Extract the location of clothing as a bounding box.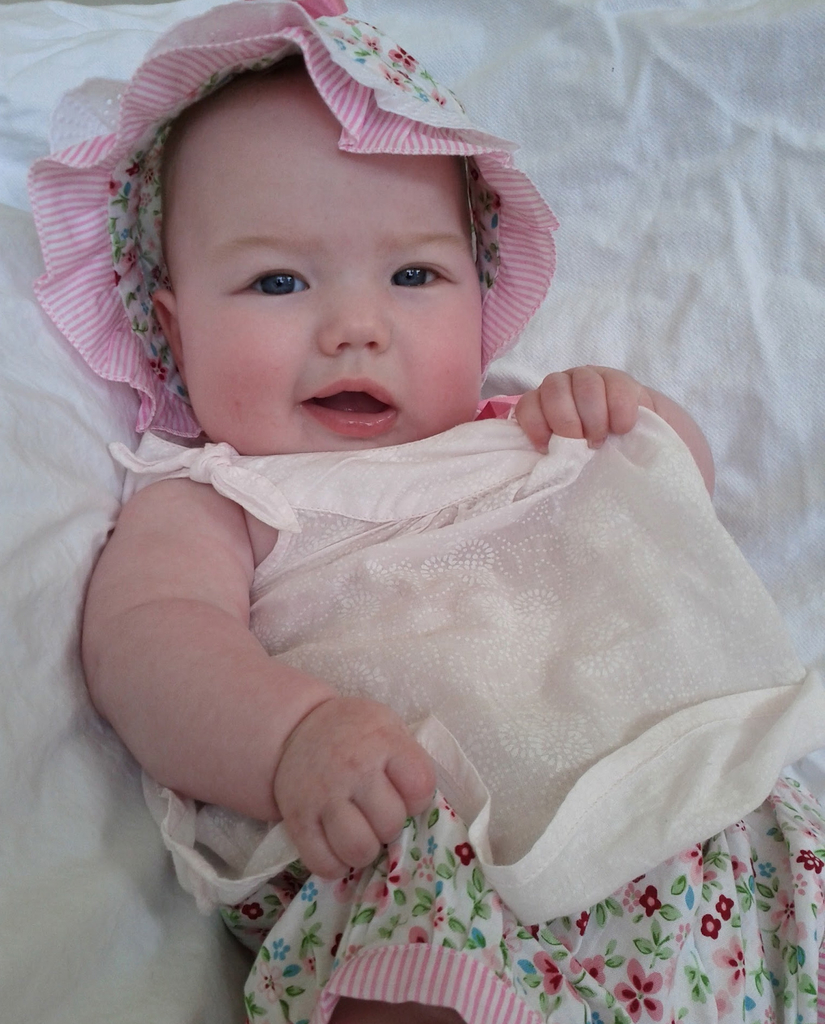
left=134, top=346, right=816, bottom=929.
